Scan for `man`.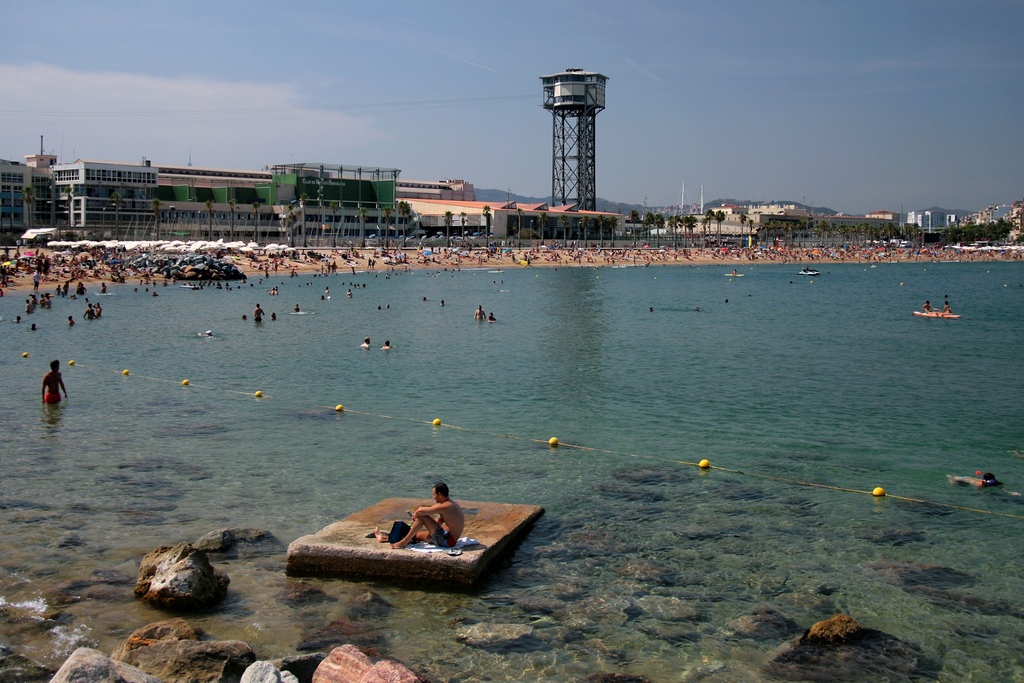
Scan result: box=[42, 359, 68, 404].
